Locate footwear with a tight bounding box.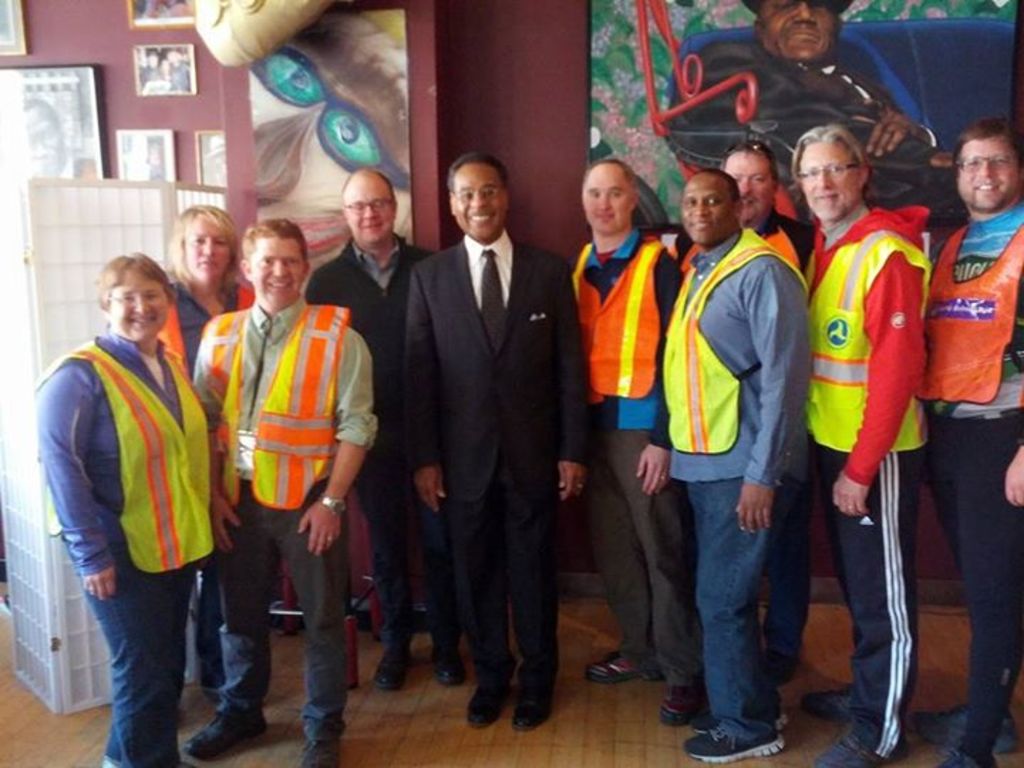
{"x1": 117, "y1": 747, "x2": 183, "y2": 762}.
